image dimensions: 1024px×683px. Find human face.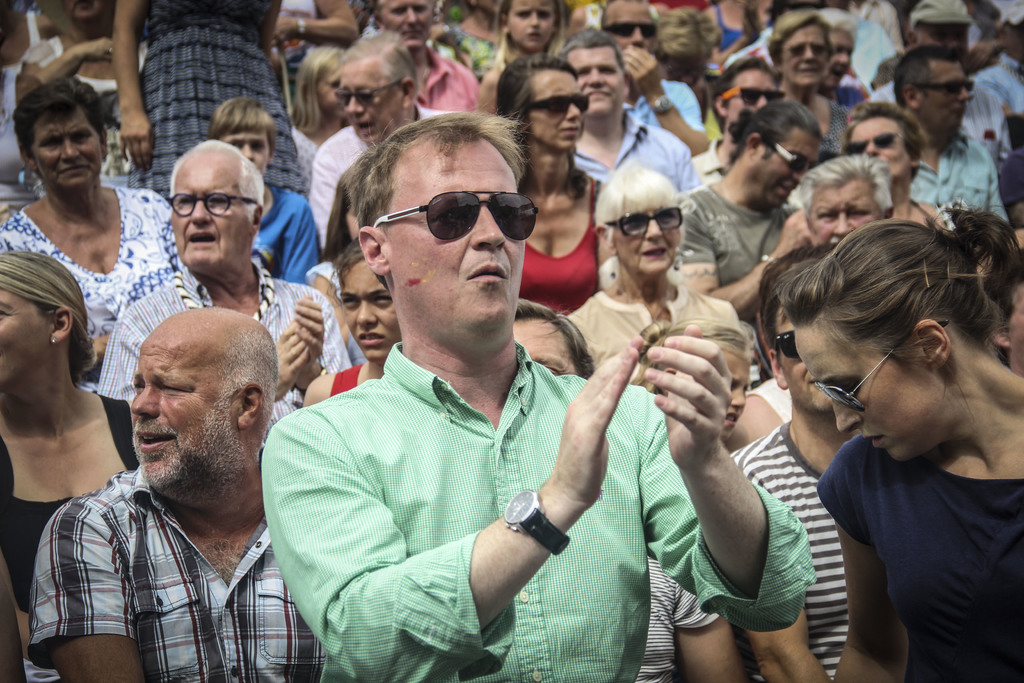
133,327,234,486.
